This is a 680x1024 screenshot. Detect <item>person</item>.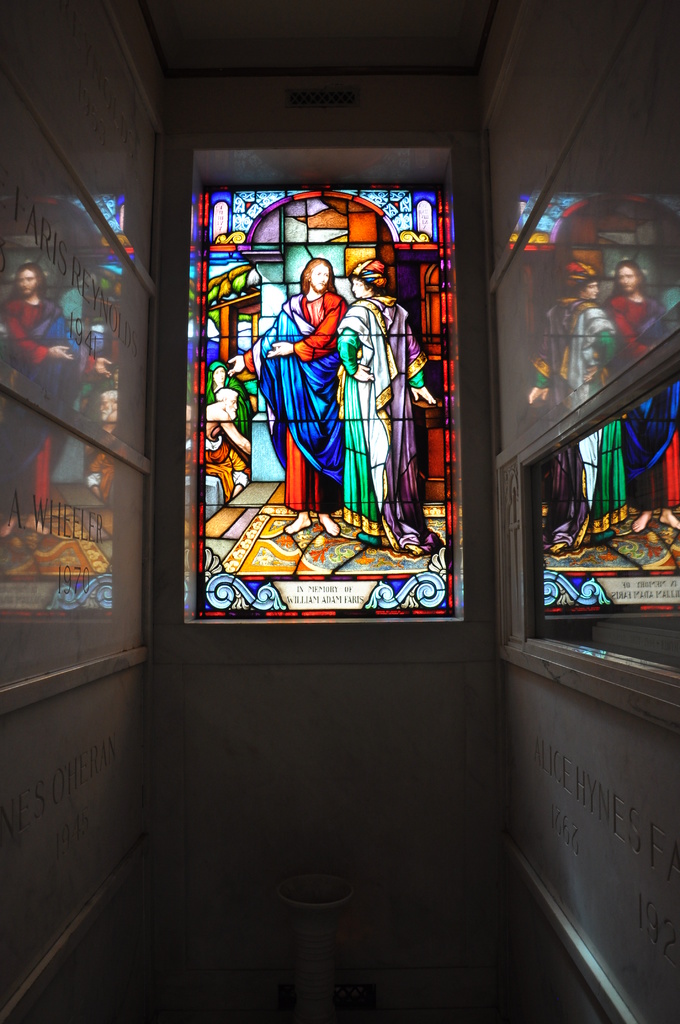
detection(337, 253, 441, 564).
